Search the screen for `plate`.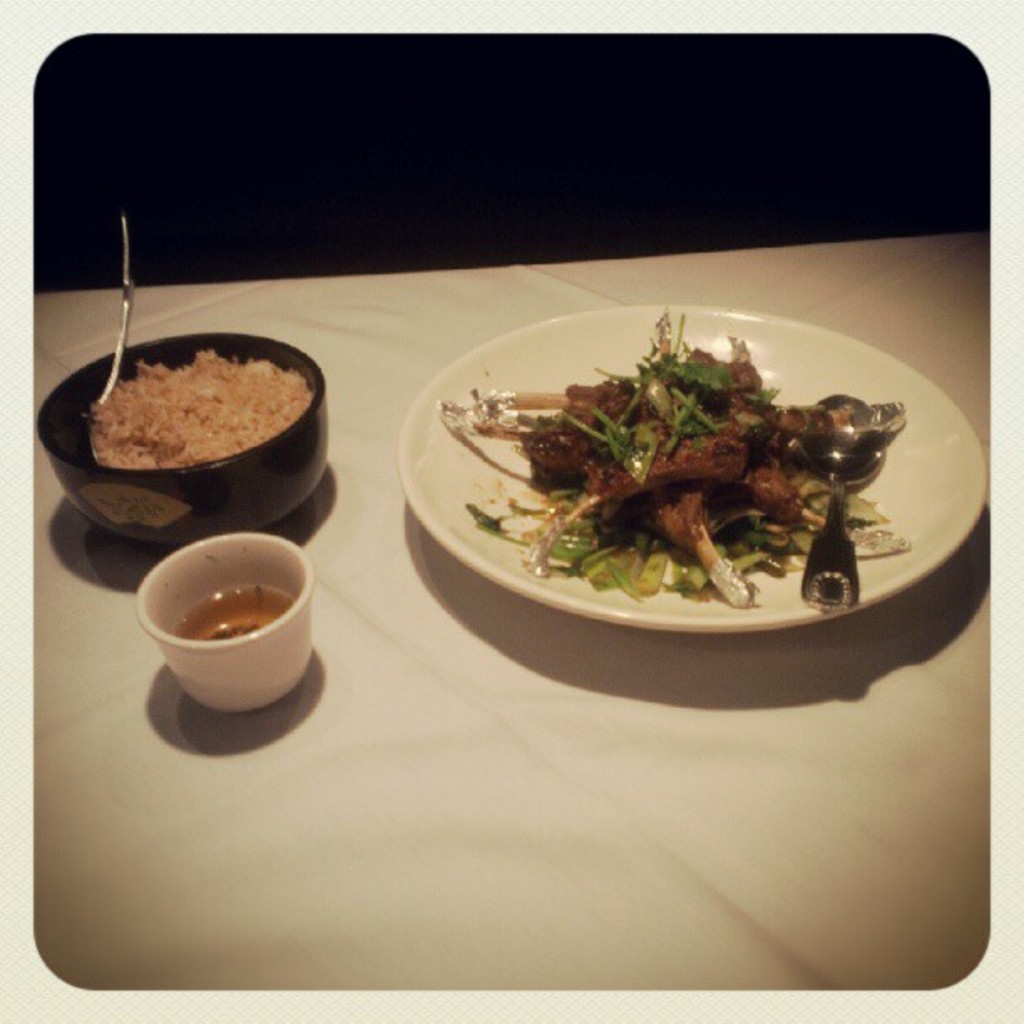
Found at [left=380, top=336, right=975, bottom=606].
